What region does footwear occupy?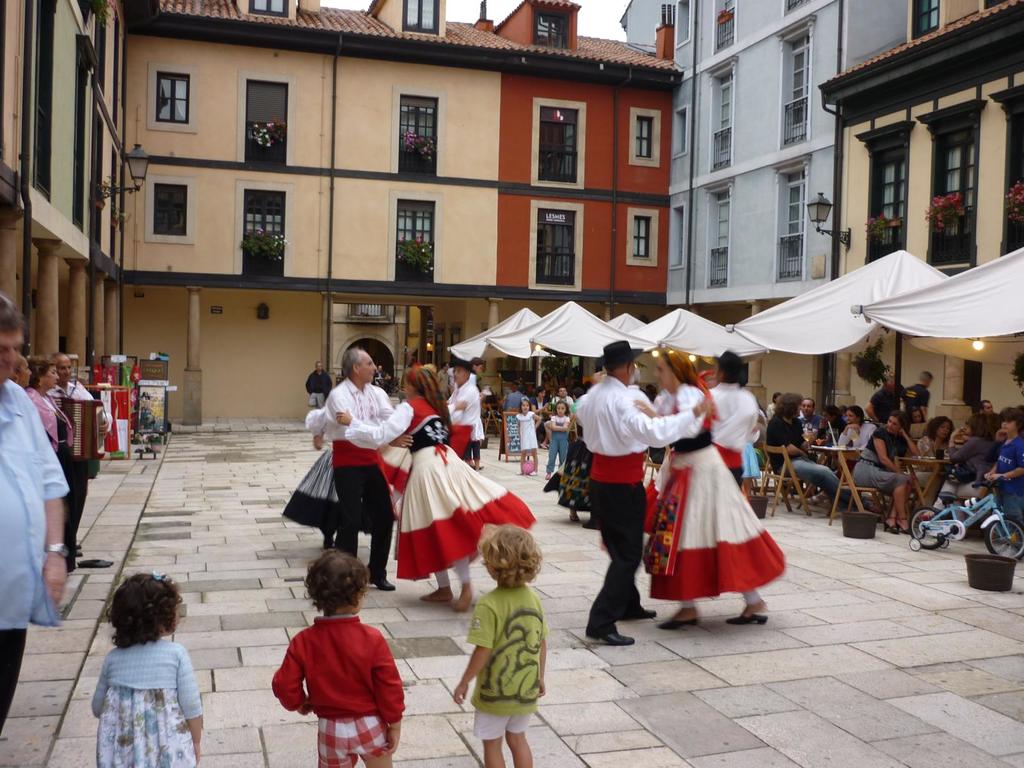
bbox=(419, 585, 452, 602).
